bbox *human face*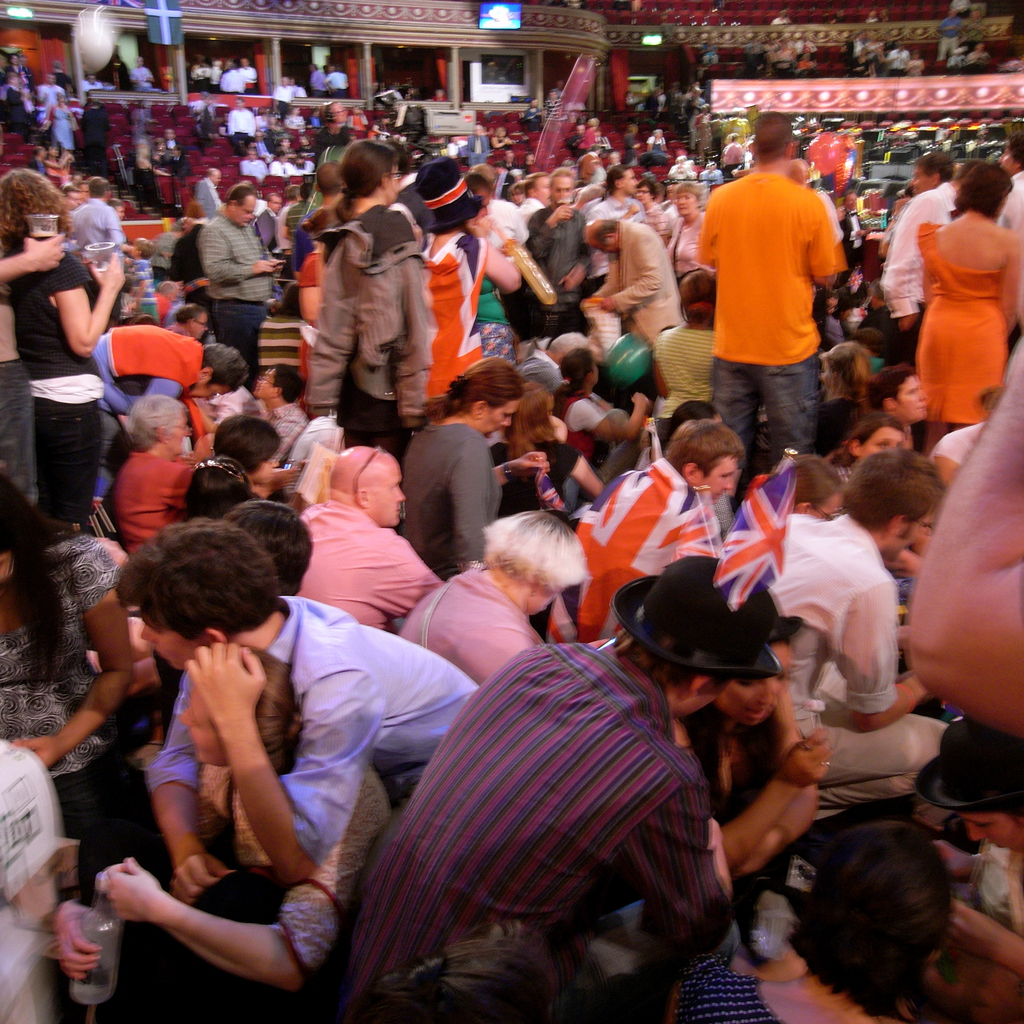
[678,194,699,214]
